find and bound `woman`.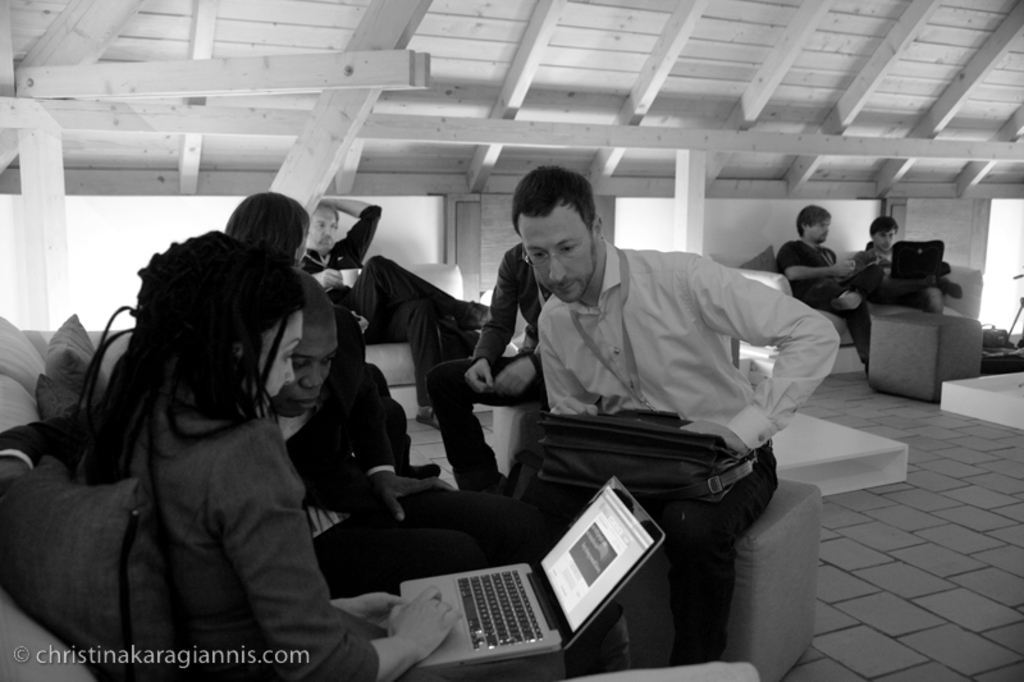
Bound: 228,186,310,276.
